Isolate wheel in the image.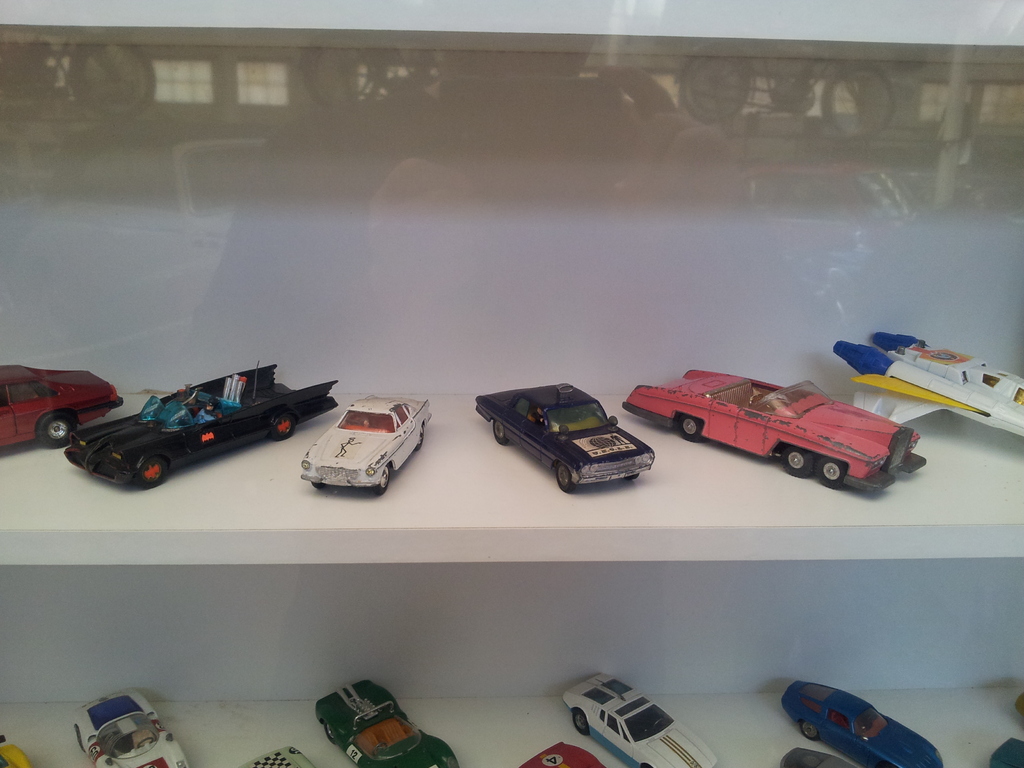
Isolated region: crop(624, 472, 639, 479).
